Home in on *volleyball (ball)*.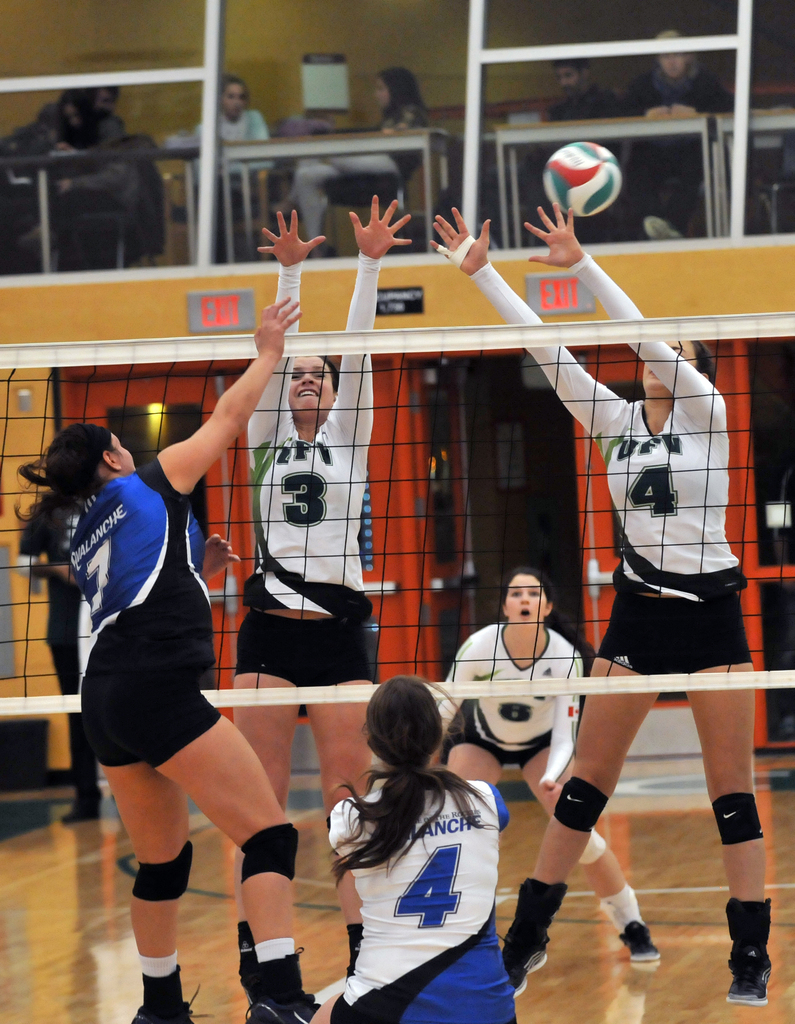
Homed in at bbox=[538, 136, 624, 214].
